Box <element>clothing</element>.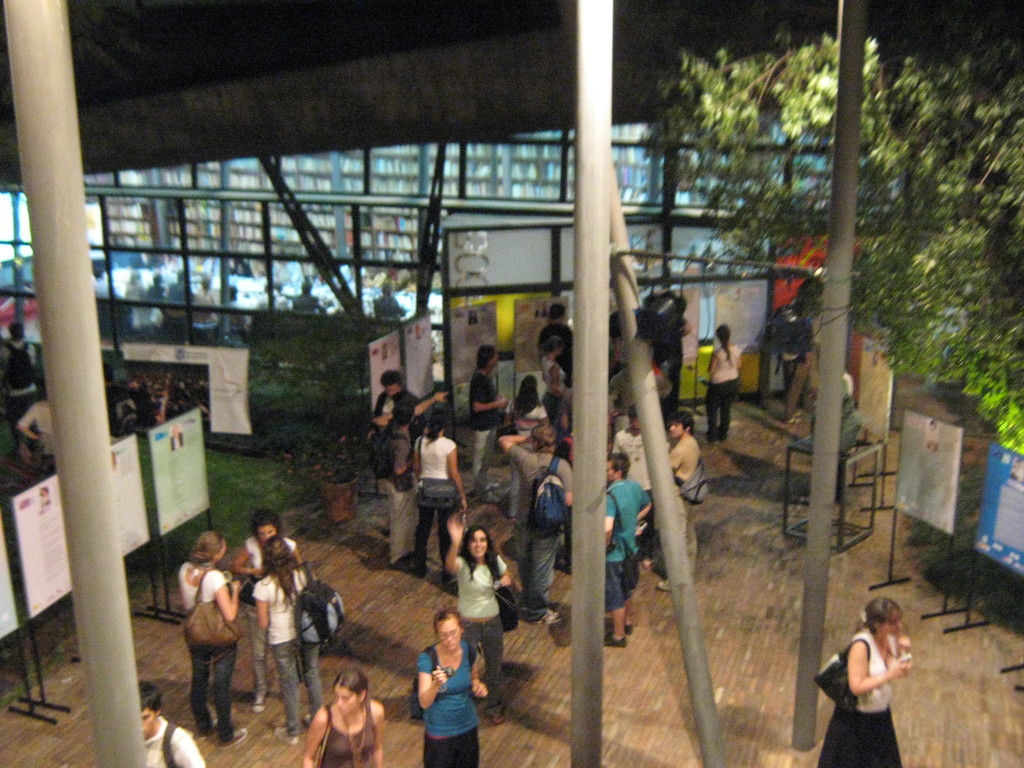
[370, 386, 420, 426].
